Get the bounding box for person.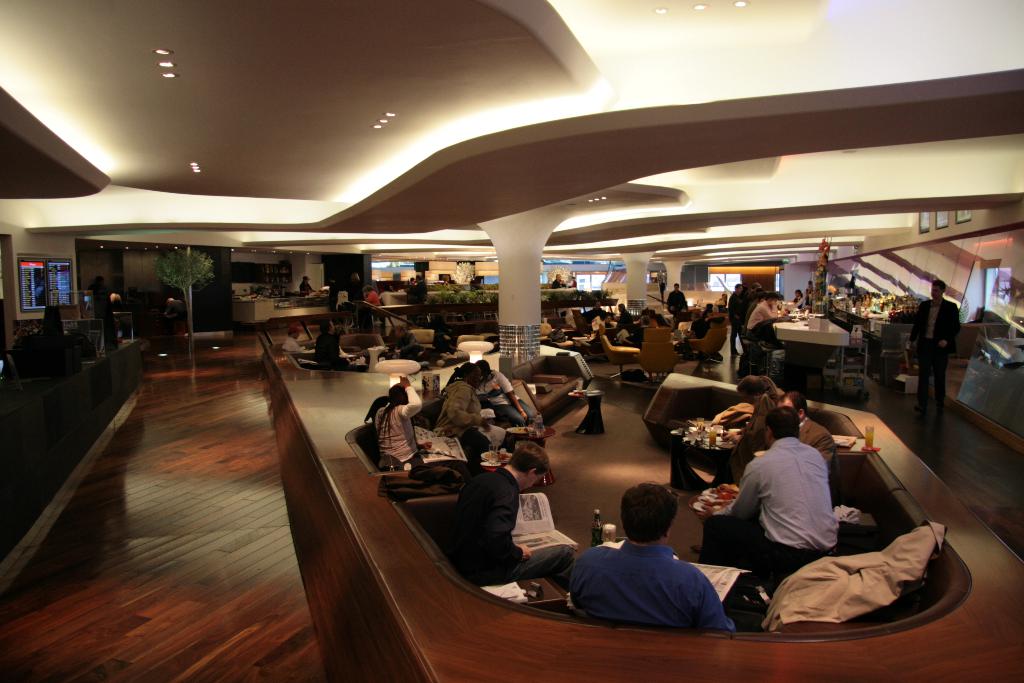
crop(281, 325, 307, 352).
